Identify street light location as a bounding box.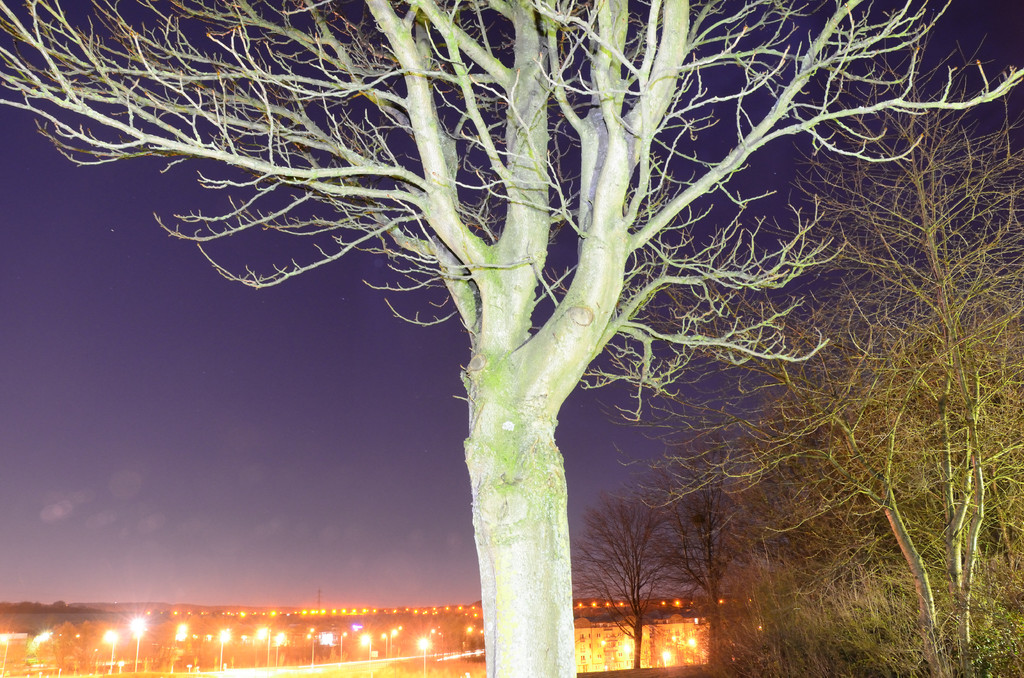
{"x1": 253, "y1": 625, "x2": 268, "y2": 670}.
